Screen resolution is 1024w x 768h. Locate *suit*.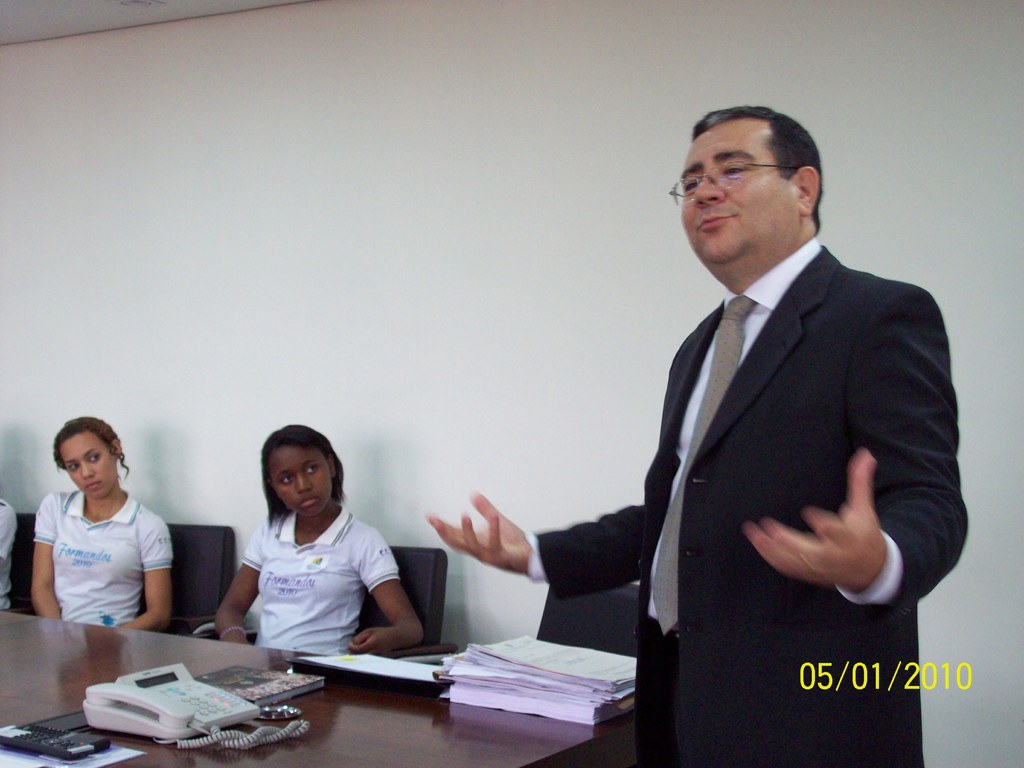
570,162,913,753.
